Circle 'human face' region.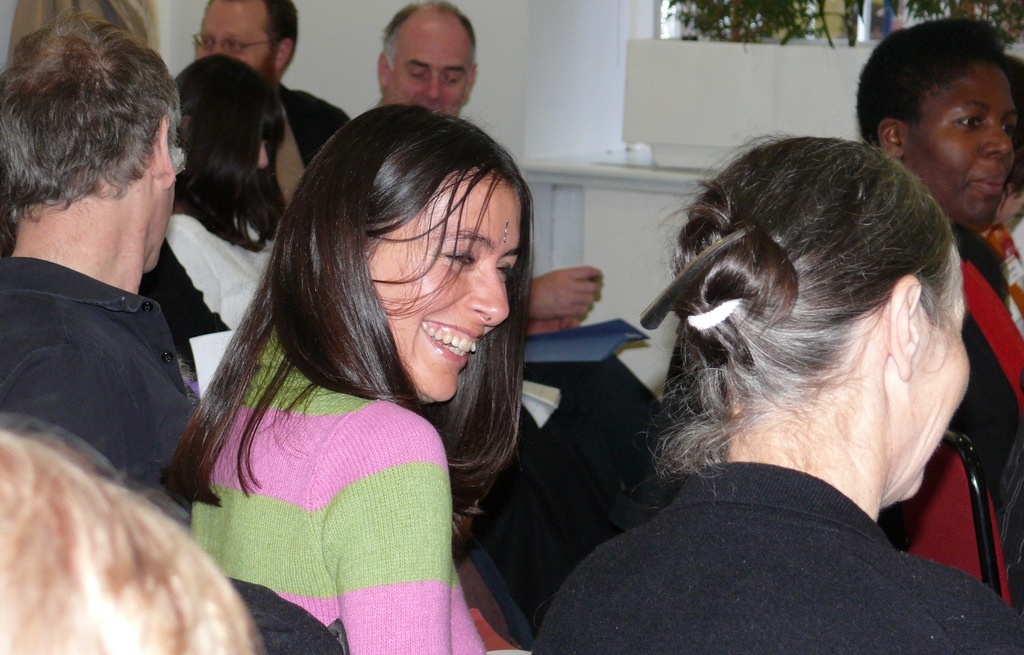
Region: 366, 170, 524, 403.
